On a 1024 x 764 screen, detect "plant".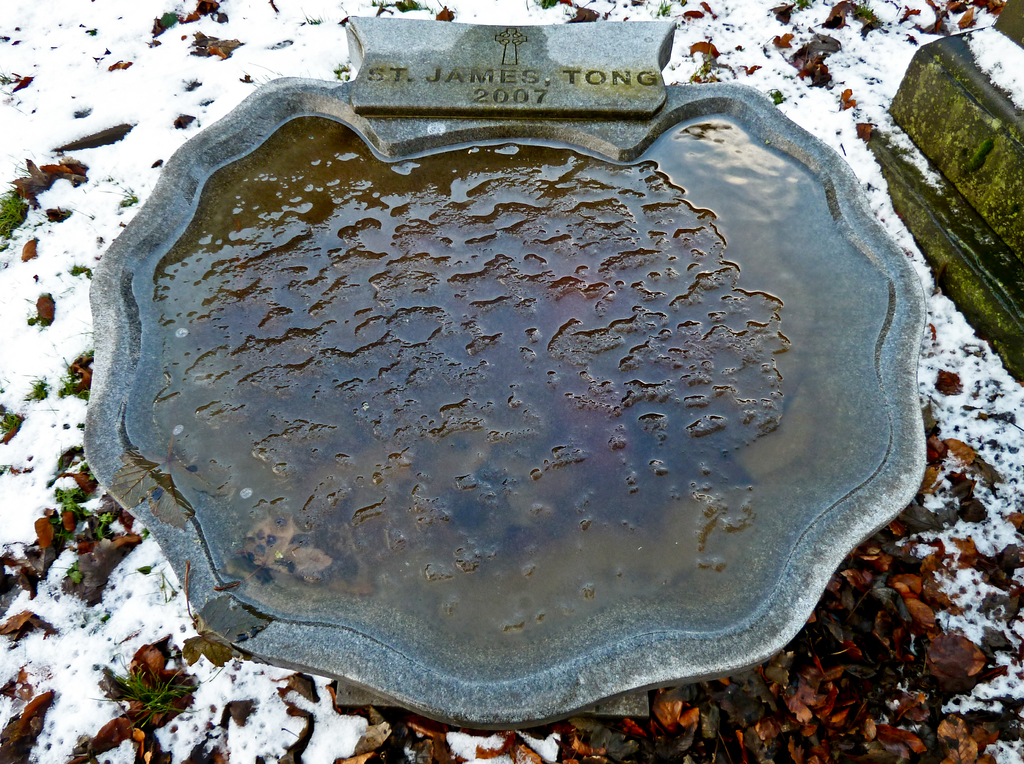
373, 0, 436, 15.
